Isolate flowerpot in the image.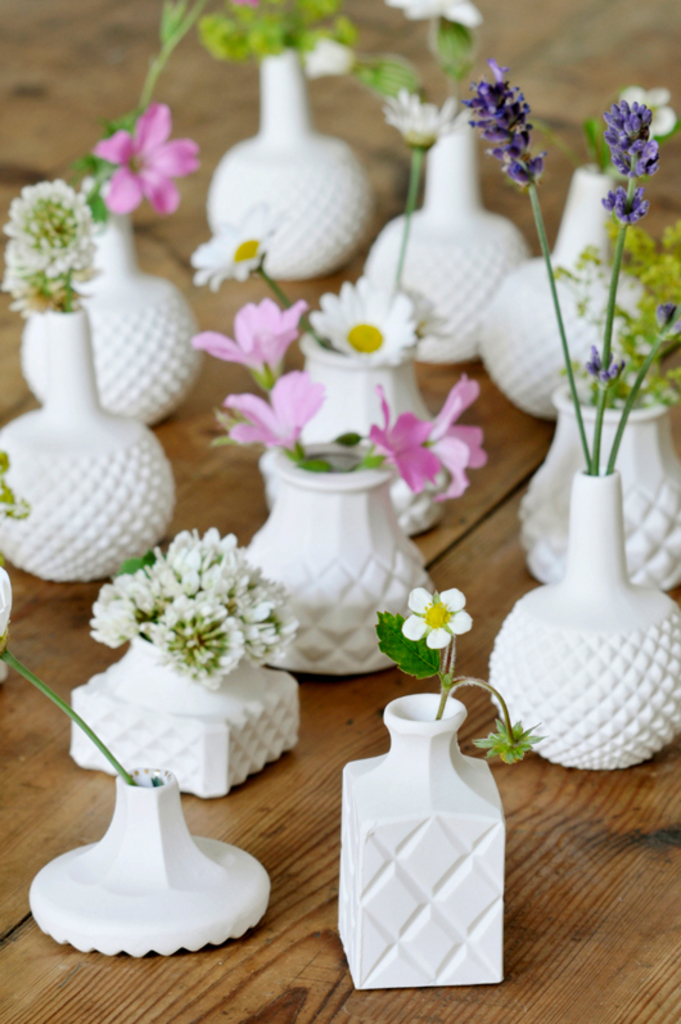
Isolated region: bbox=[334, 687, 506, 988].
